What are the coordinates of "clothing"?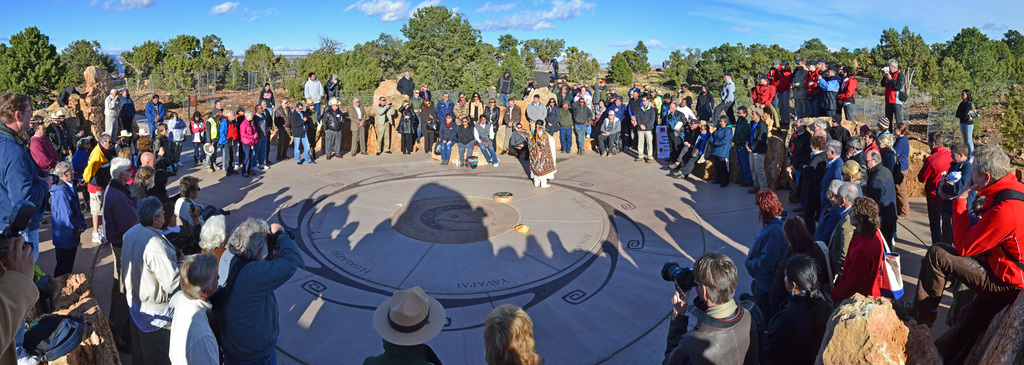
<region>303, 78, 322, 115</region>.
